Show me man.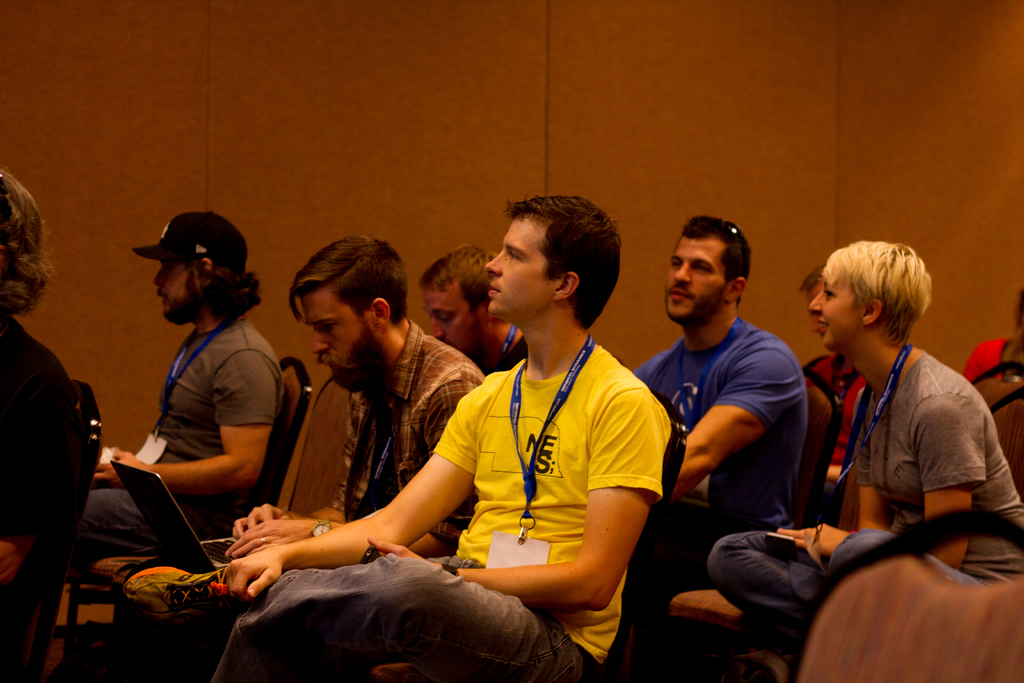
man is here: [219, 231, 488, 559].
